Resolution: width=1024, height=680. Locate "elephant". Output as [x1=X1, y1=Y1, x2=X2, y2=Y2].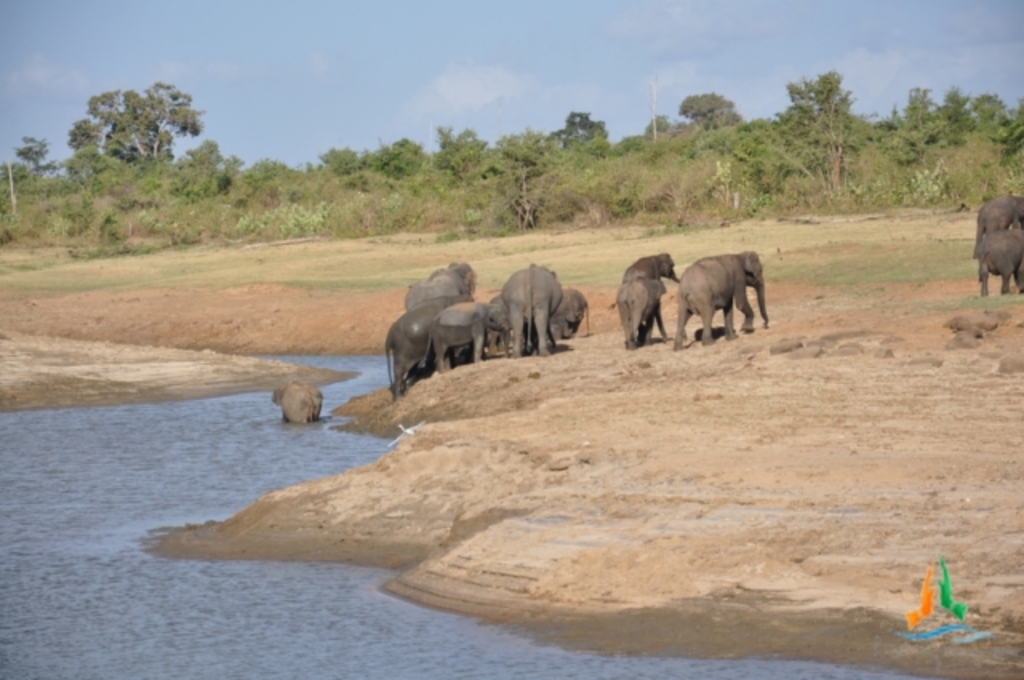
[x1=666, y1=254, x2=763, y2=355].
